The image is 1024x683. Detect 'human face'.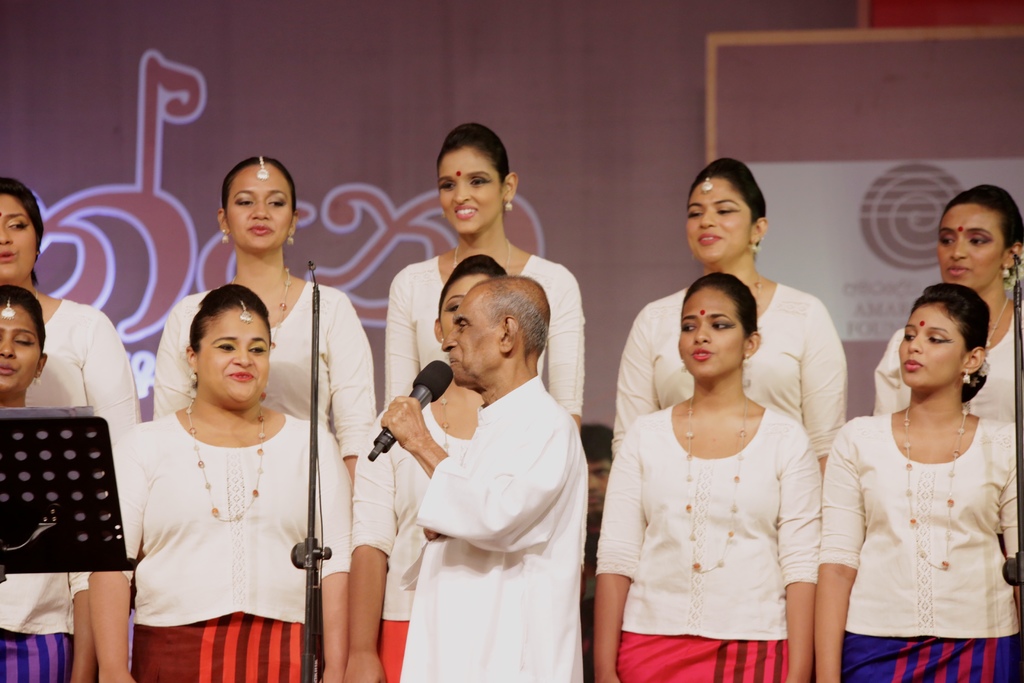
Detection: bbox(225, 162, 300, 245).
